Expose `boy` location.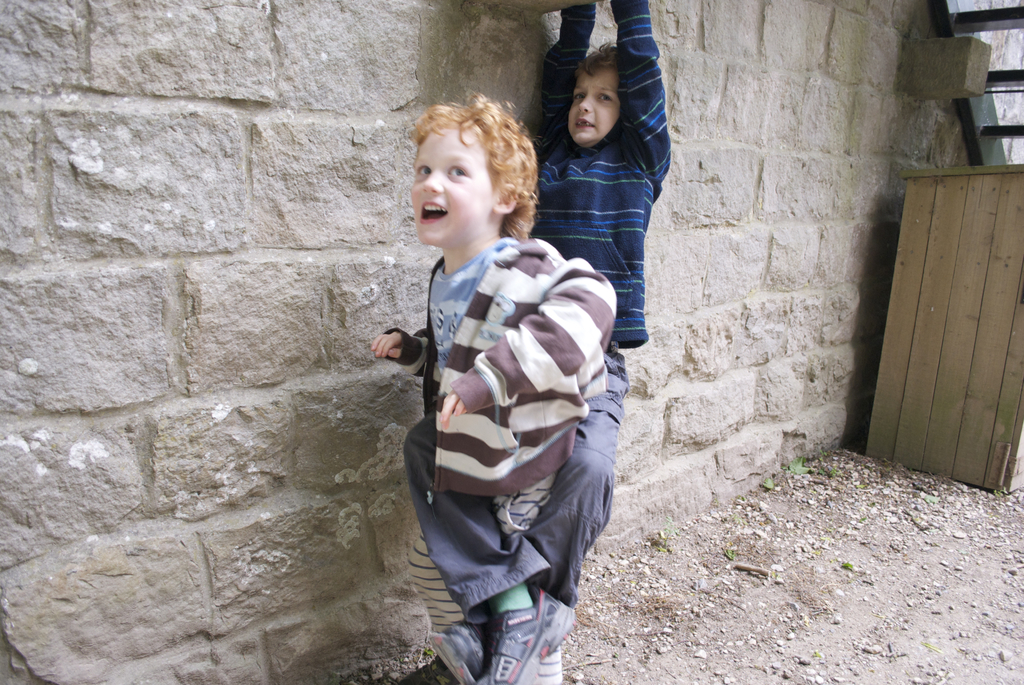
Exposed at detection(420, 0, 670, 684).
